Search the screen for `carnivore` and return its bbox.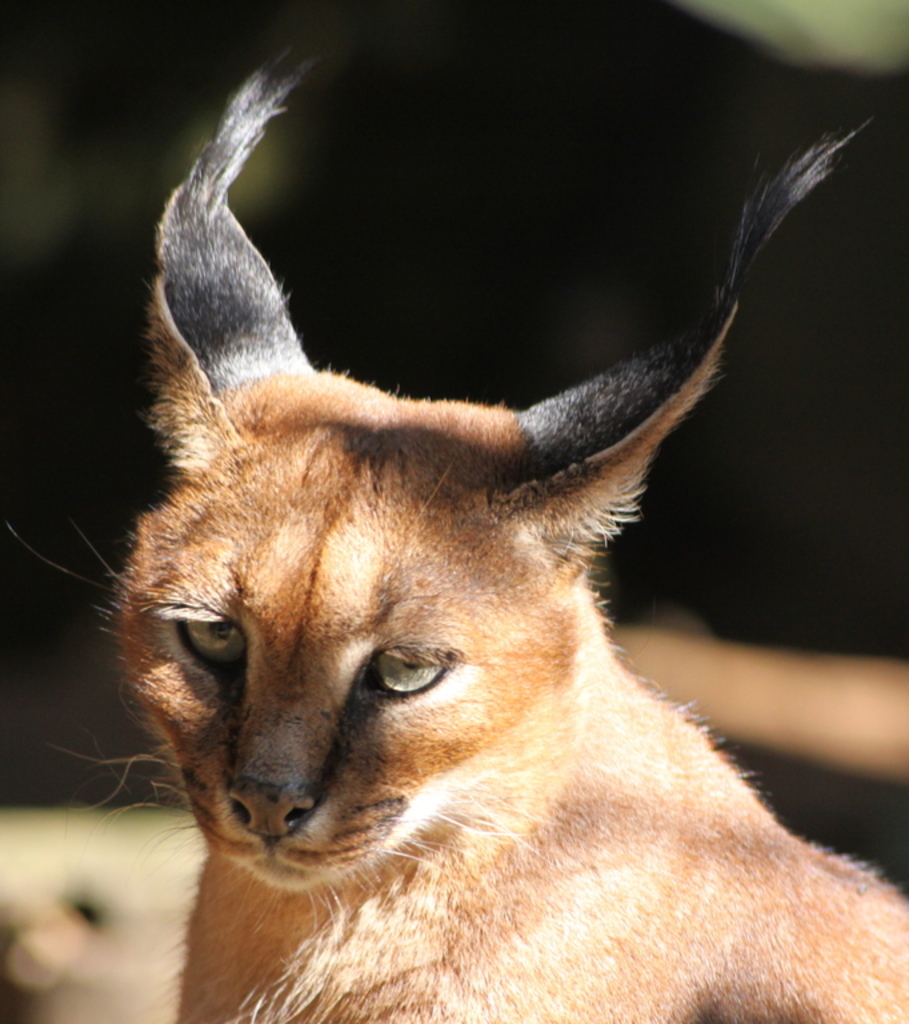
Found: [x1=99, y1=60, x2=894, y2=1016].
